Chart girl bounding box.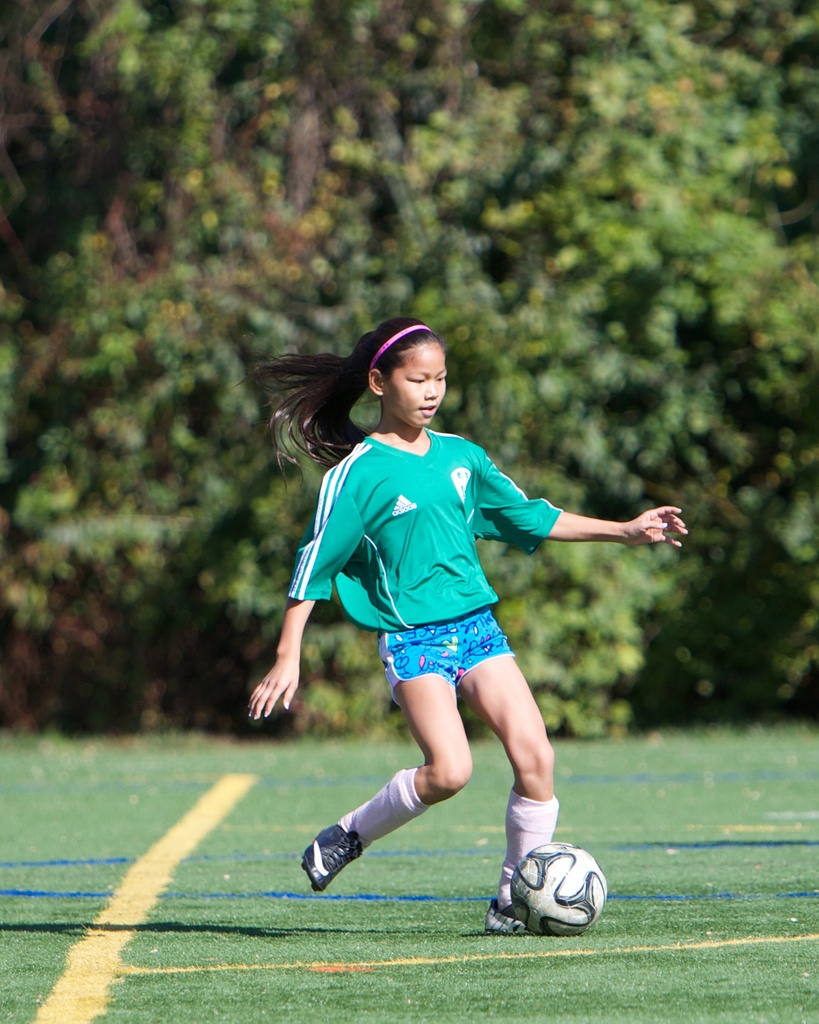
Charted: left=241, top=312, right=694, bottom=938.
